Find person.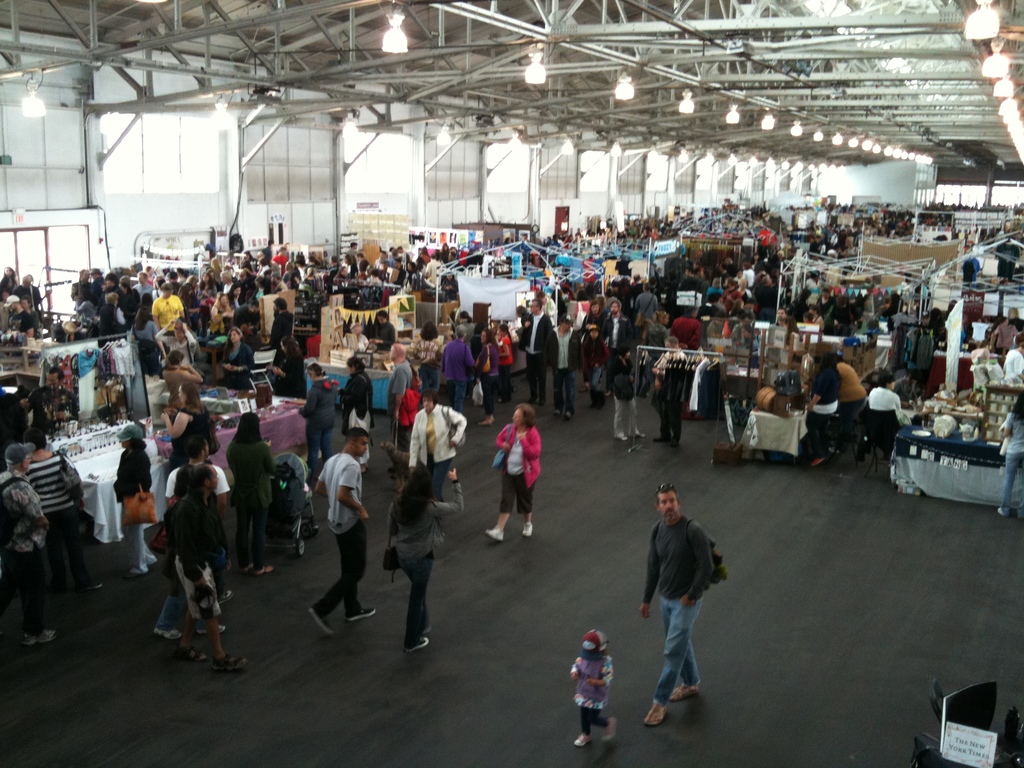
645,483,715,729.
